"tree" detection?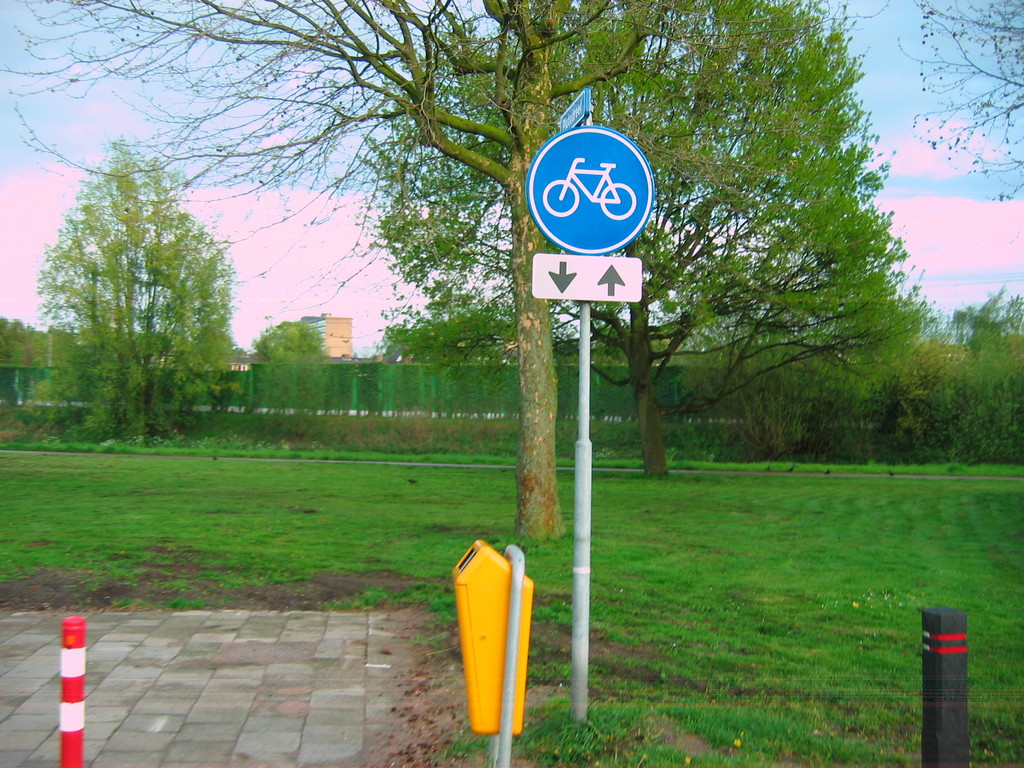
crop(28, 124, 239, 444)
